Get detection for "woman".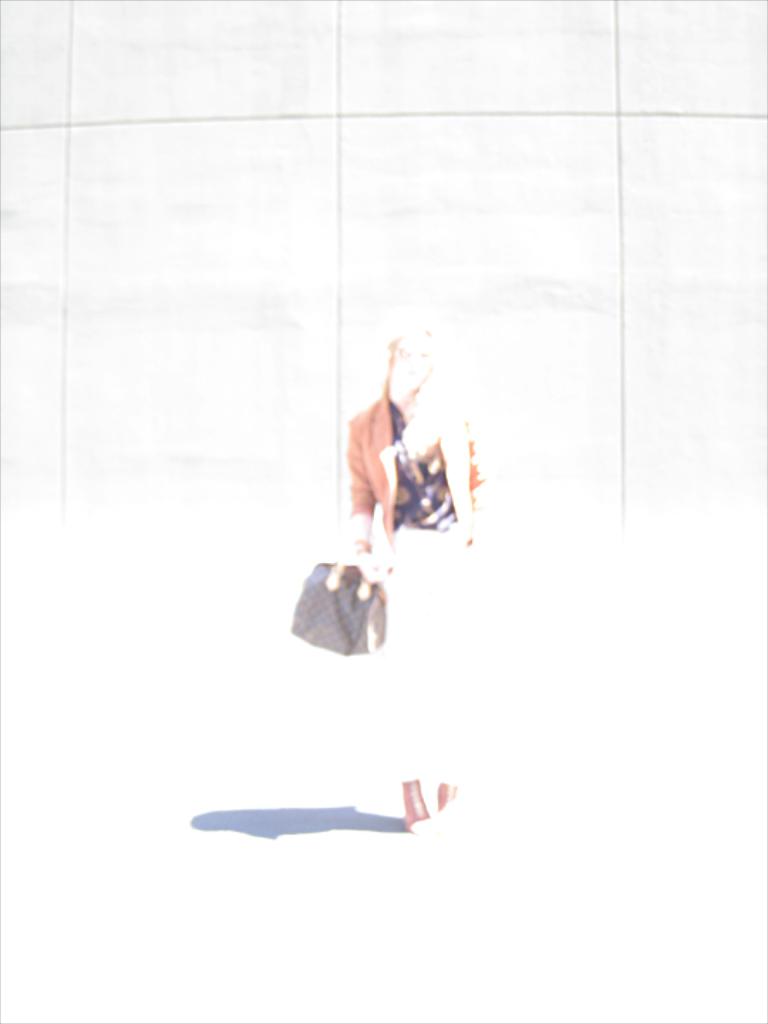
Detection: x1=338, y1=316, x2=495, y2=833.
